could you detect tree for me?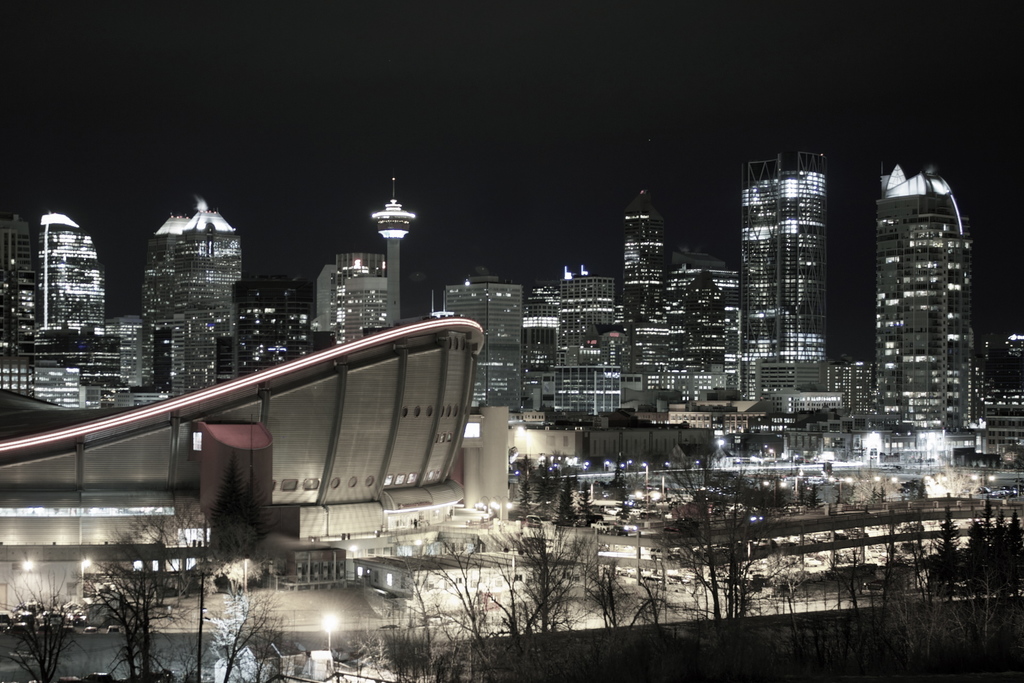
Detection result: x1=3, y1=575, x2=77, y2=682.
